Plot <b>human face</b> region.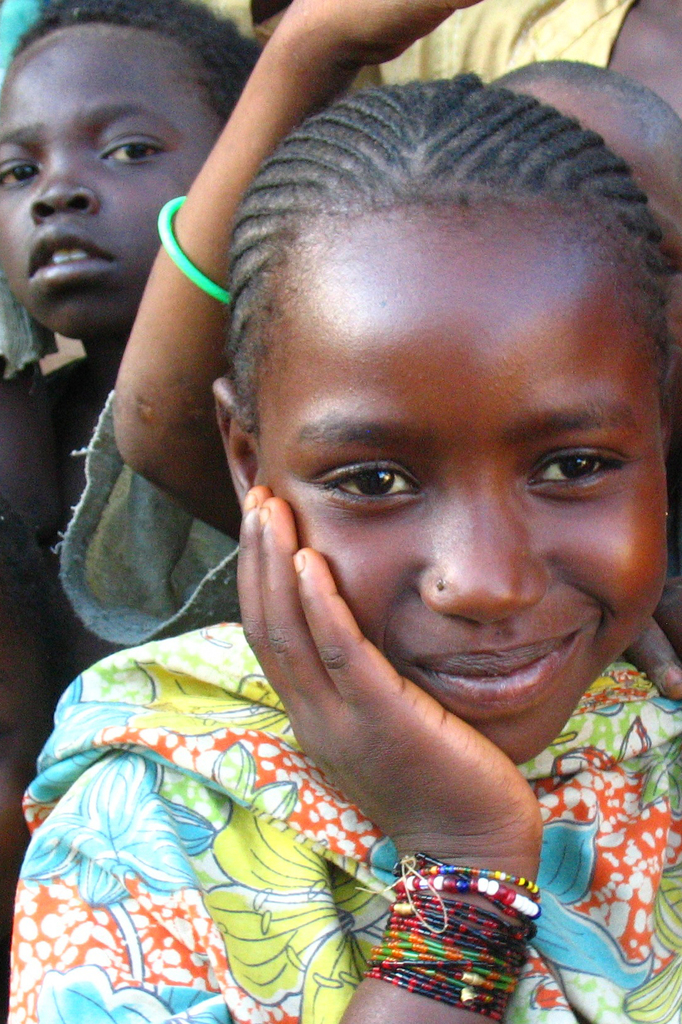
Plotted at pyautogui.locateOnScreen(0, 22, 224, 344).
